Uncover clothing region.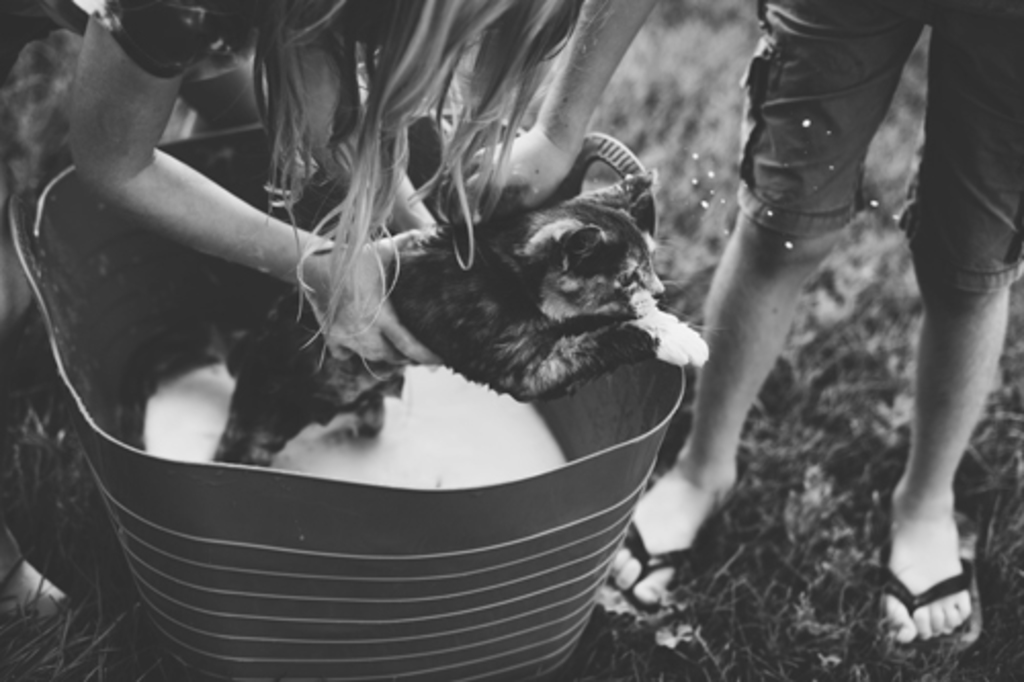
Uncovered: bbox(522, 0, 1022, 657).
